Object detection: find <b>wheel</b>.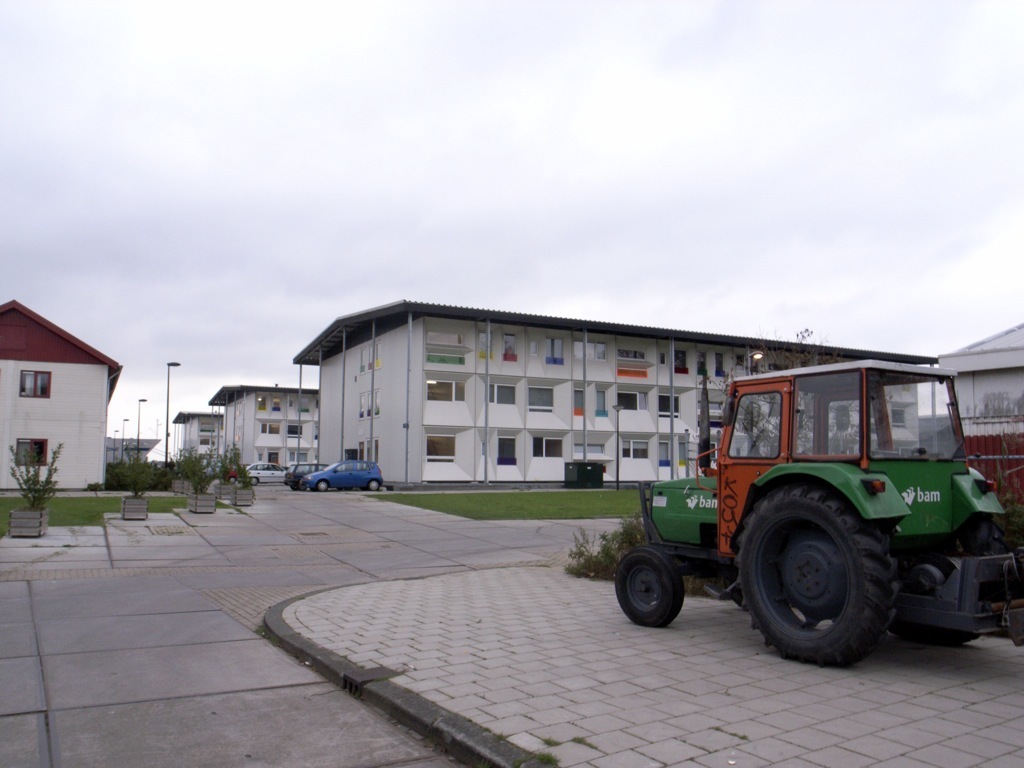
crop(310, 476, 329, 495).
